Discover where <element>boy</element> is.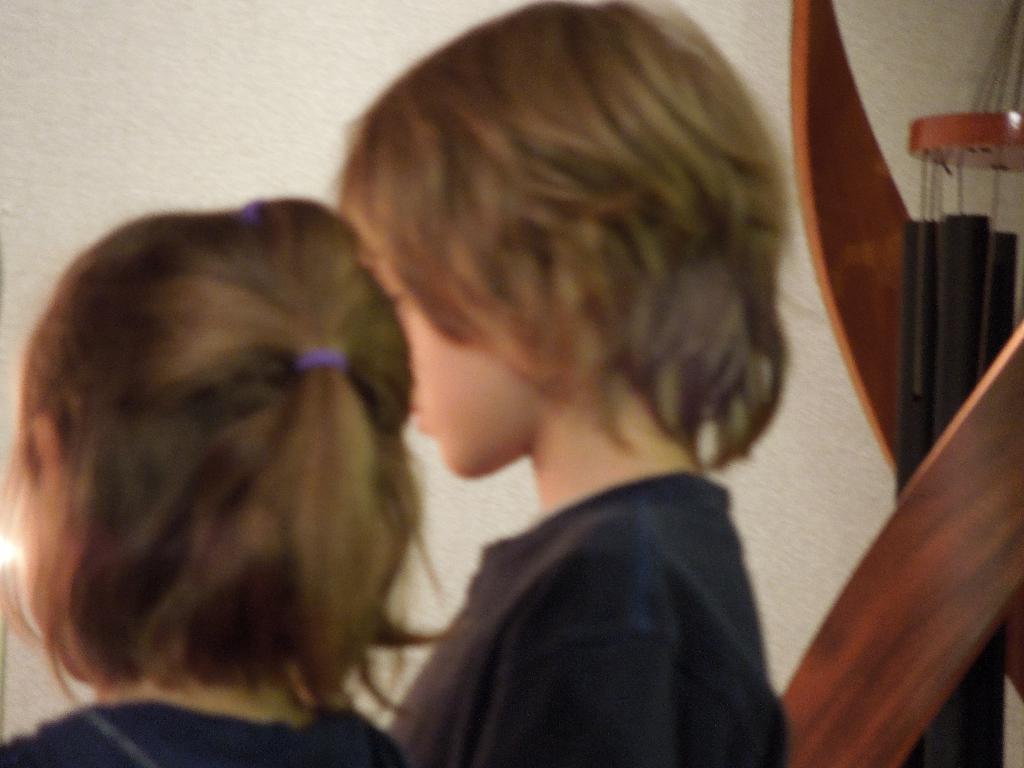
Discovered at (337,169,799,764).
